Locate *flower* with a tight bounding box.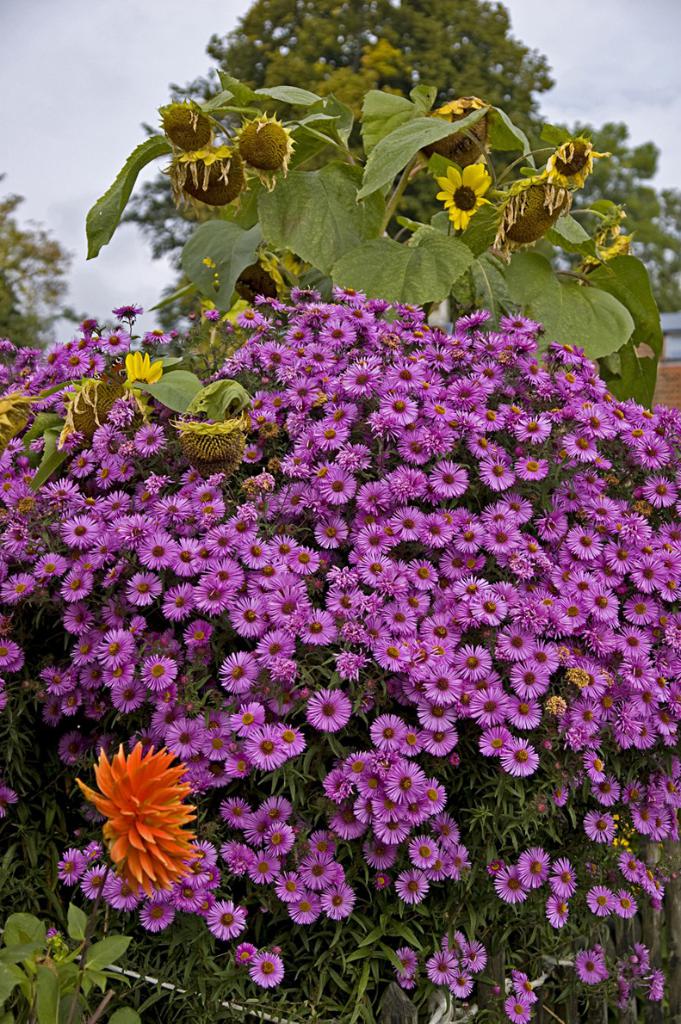
[241,949,282,986].
